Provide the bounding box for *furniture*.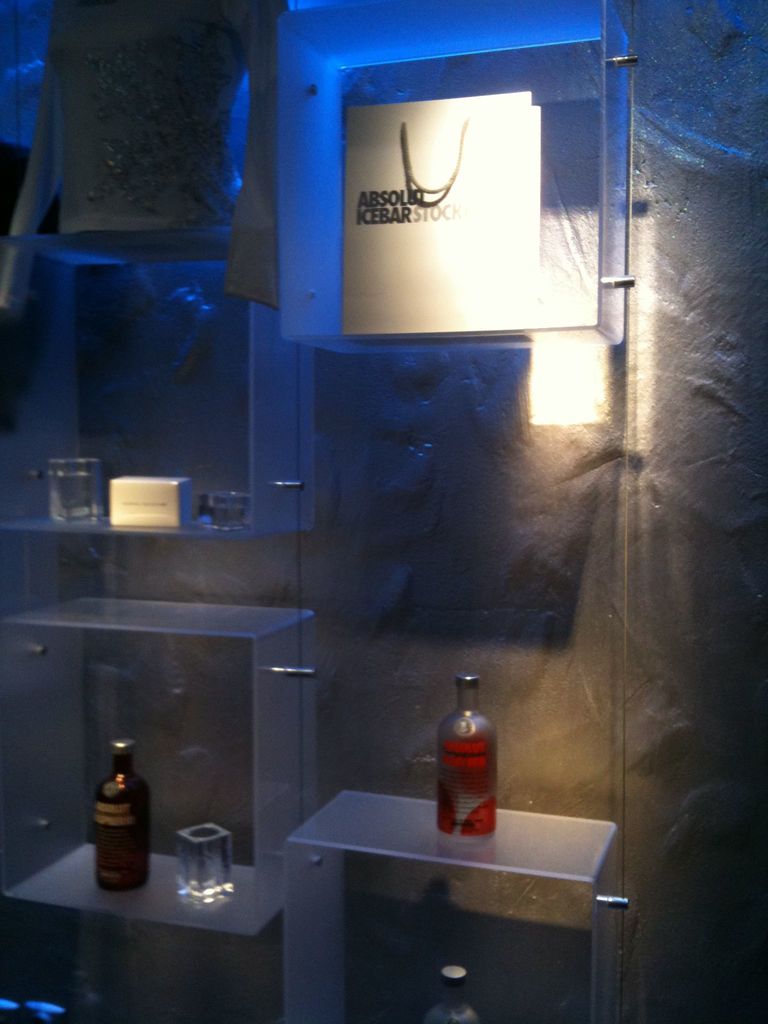
0, 237, 315, 538.
